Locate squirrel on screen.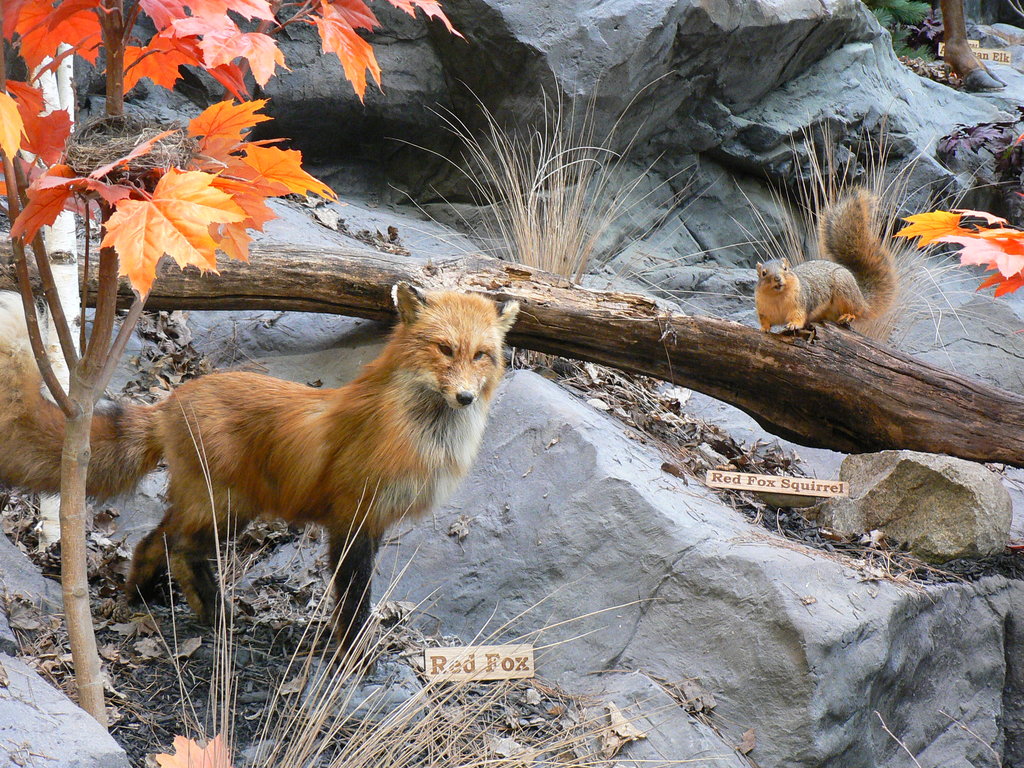
On screen at [752, 185, 903, 335].
